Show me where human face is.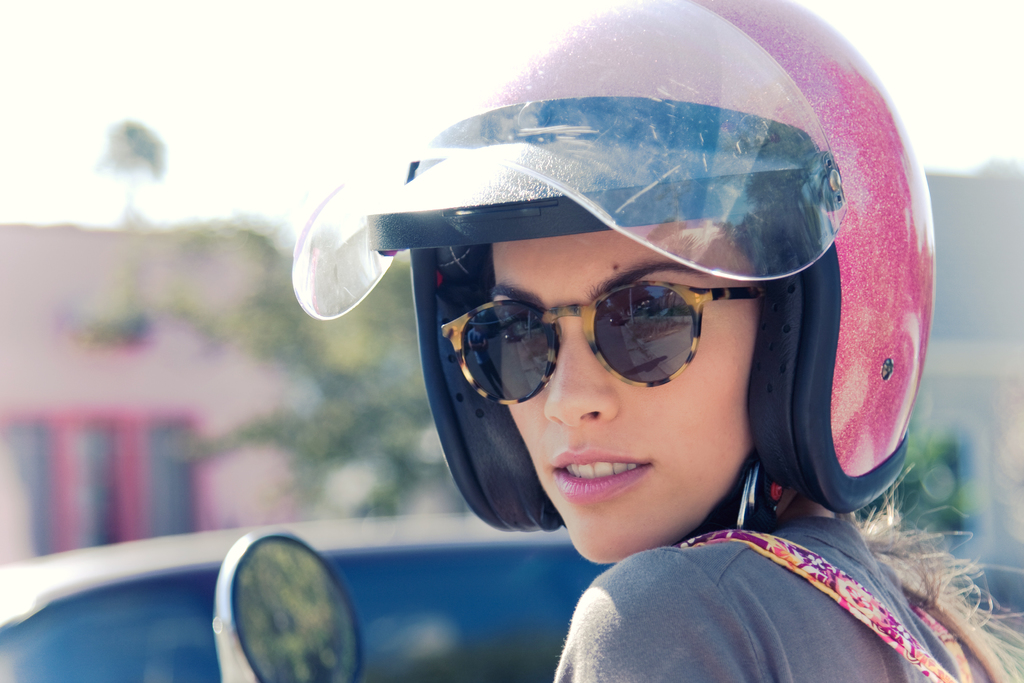
human face is at detection(489, 223, 749, 567).
